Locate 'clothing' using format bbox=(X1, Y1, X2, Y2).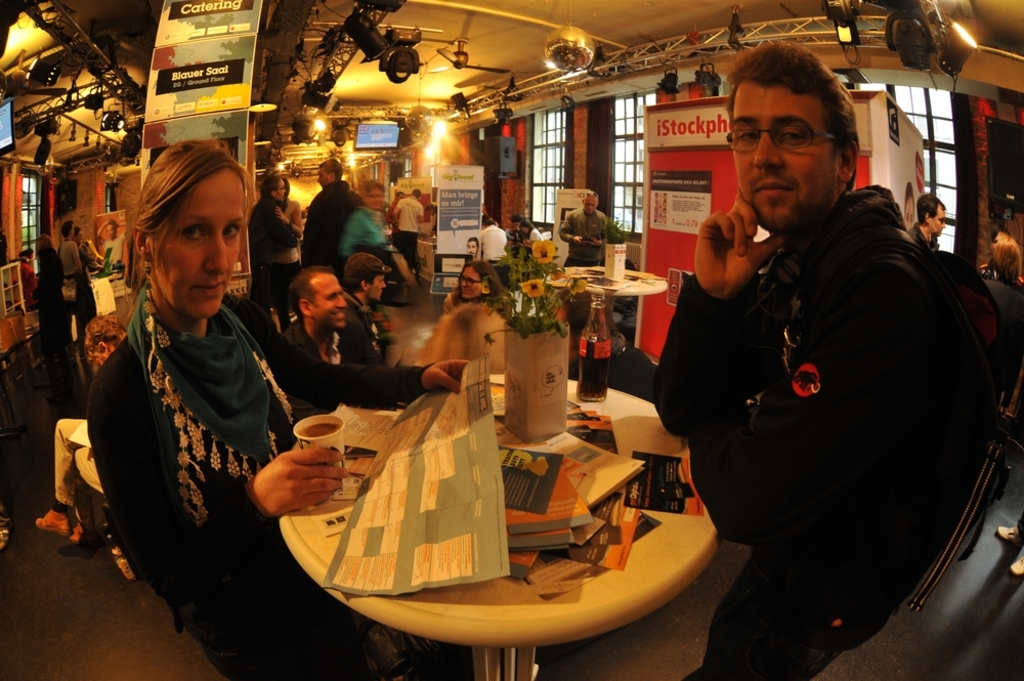
bbox=(272, 306, 431, 430).
